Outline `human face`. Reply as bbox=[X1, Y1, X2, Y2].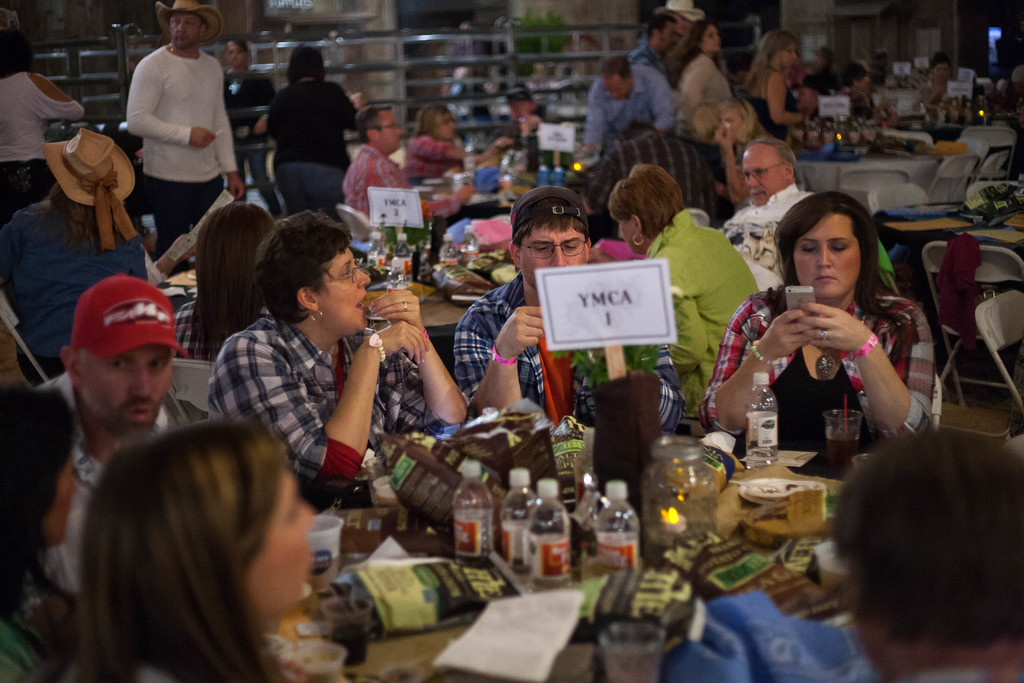
bbox=[84, 342, 173, 441].
